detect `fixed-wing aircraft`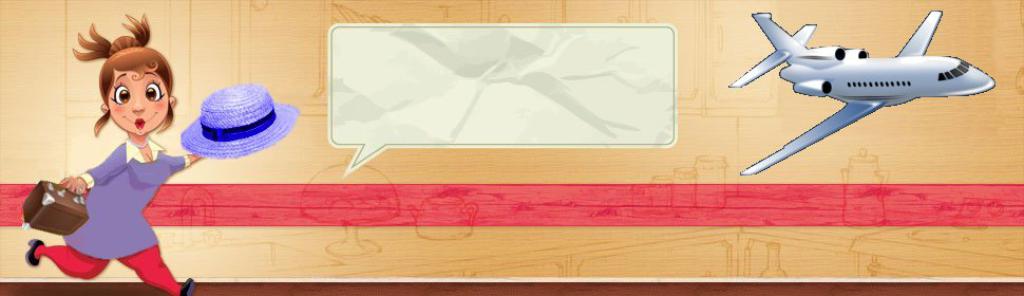
bbox=(726, 7, 997, 178)
